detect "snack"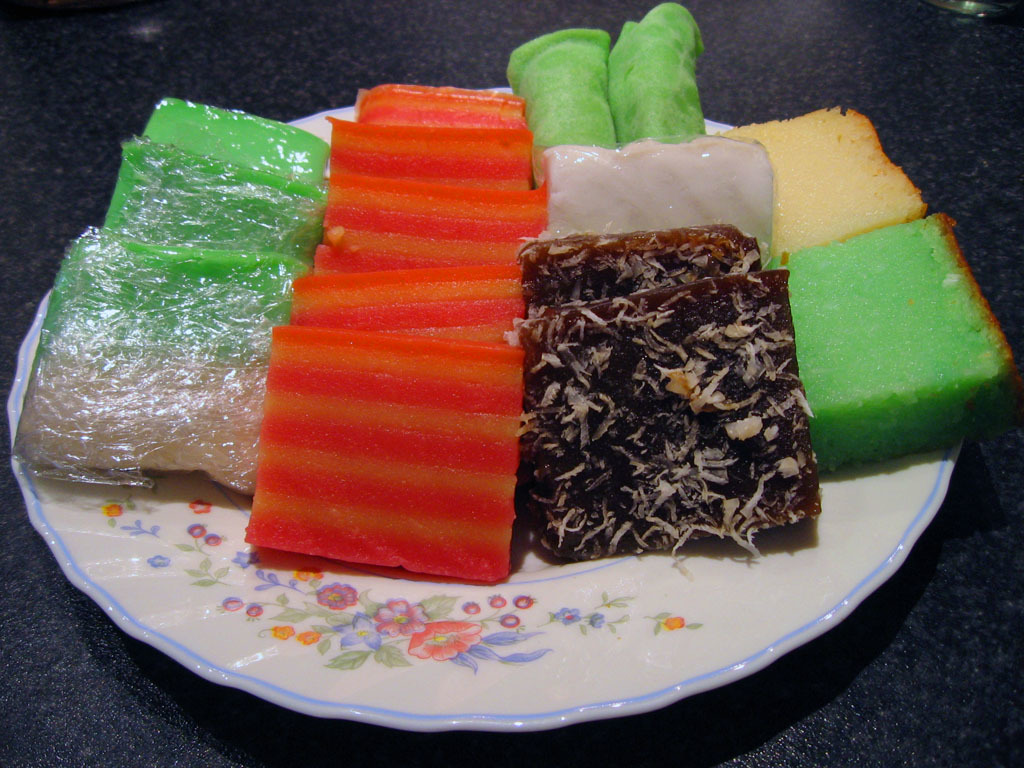
[771,201,1011,492]
